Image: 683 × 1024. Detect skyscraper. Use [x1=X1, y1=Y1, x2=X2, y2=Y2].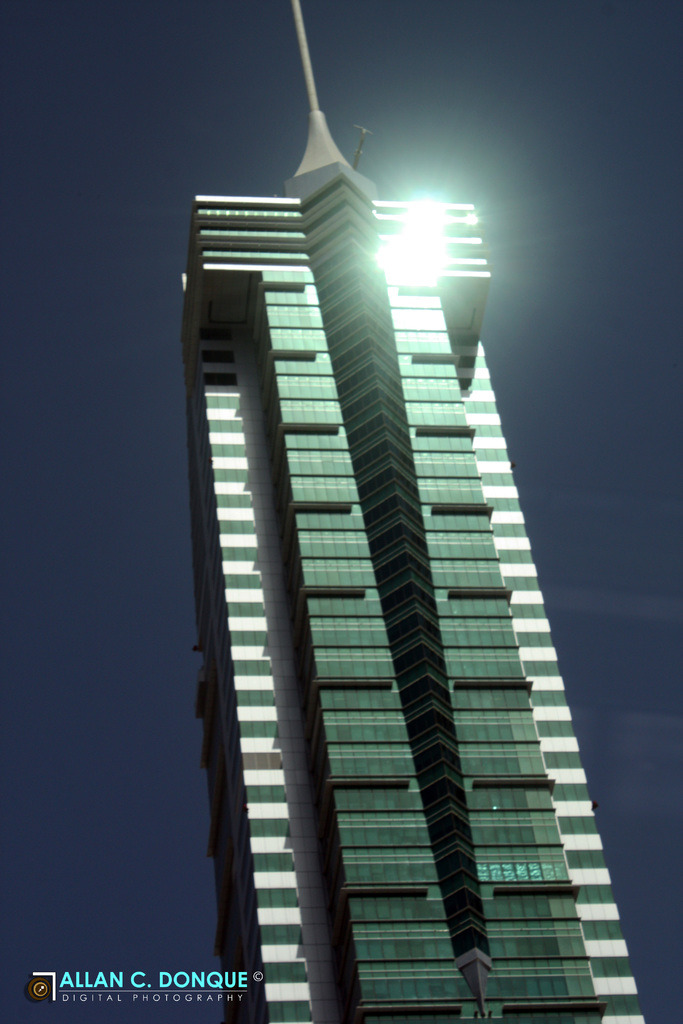
[x1=245, y1=192, x2=611, y2=984].
